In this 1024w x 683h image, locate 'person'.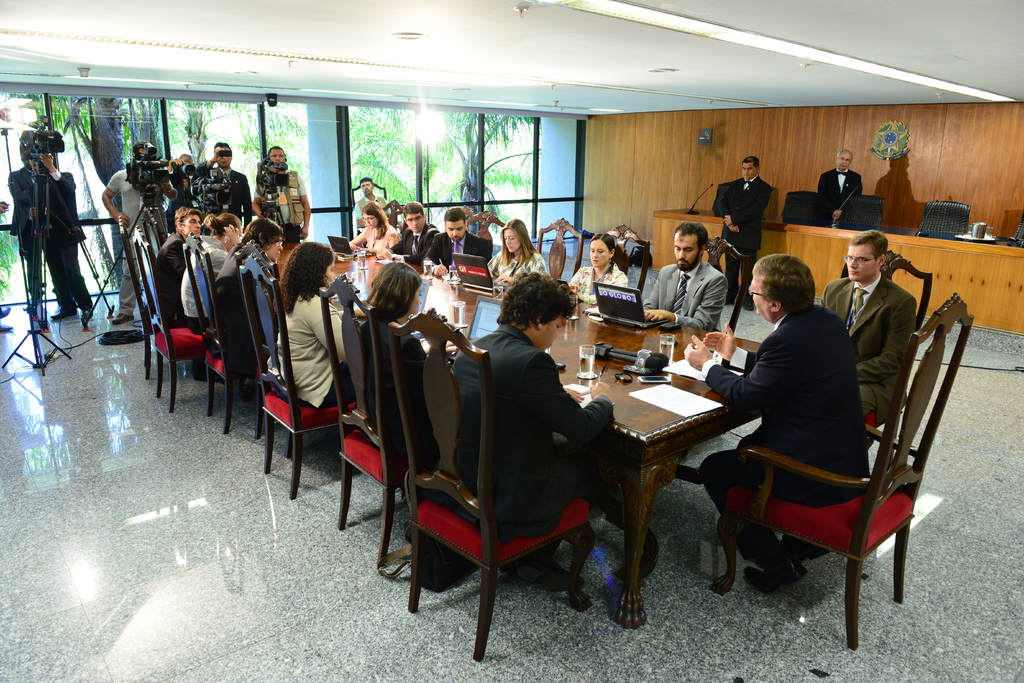
Bounding box: [x1=442, y1=268, x2=620, y2=598].
